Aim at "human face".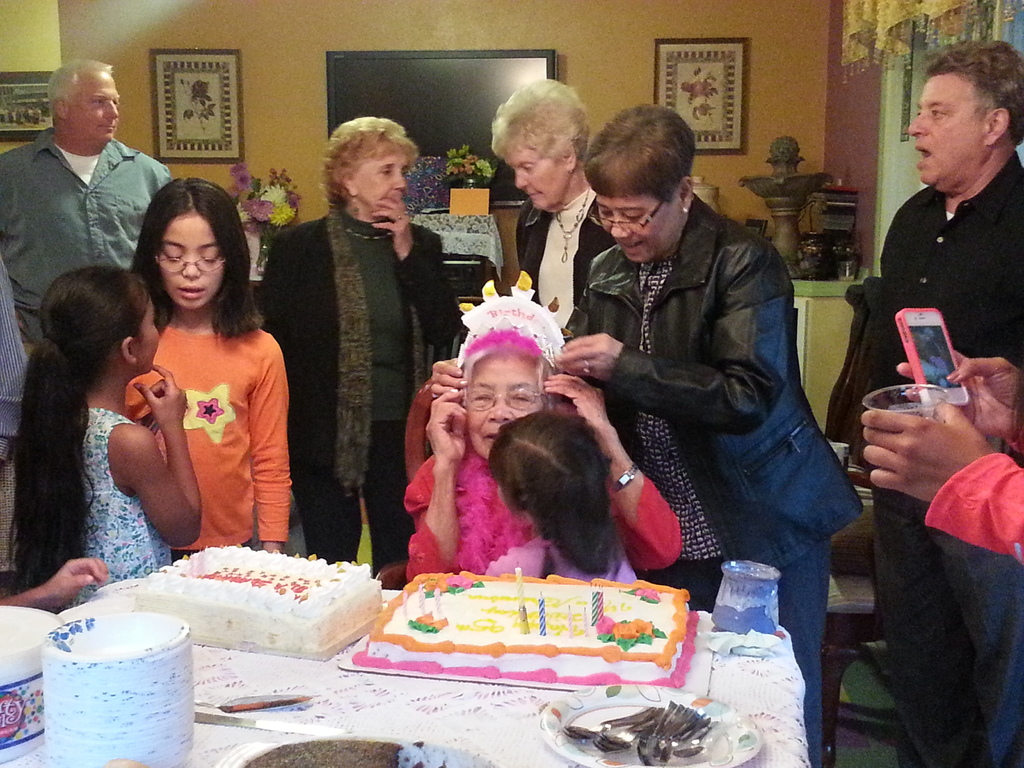
Aimed at BBox(156, 213, 227, 314).
